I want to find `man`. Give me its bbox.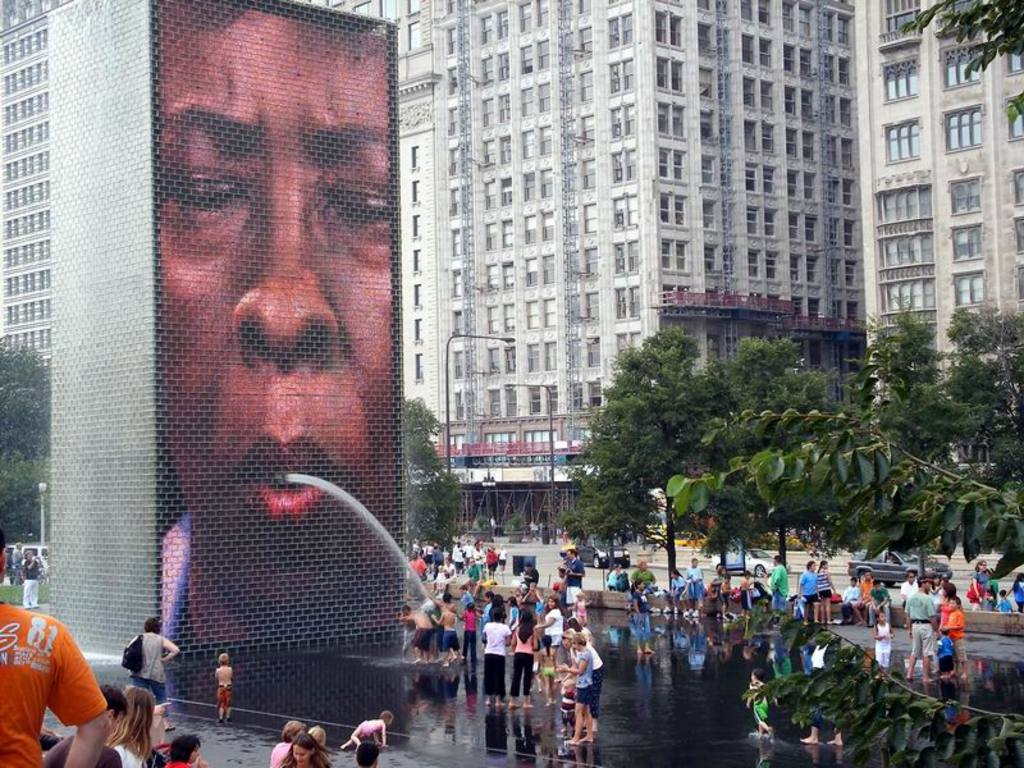
crop(771, 554, 790, 622).
